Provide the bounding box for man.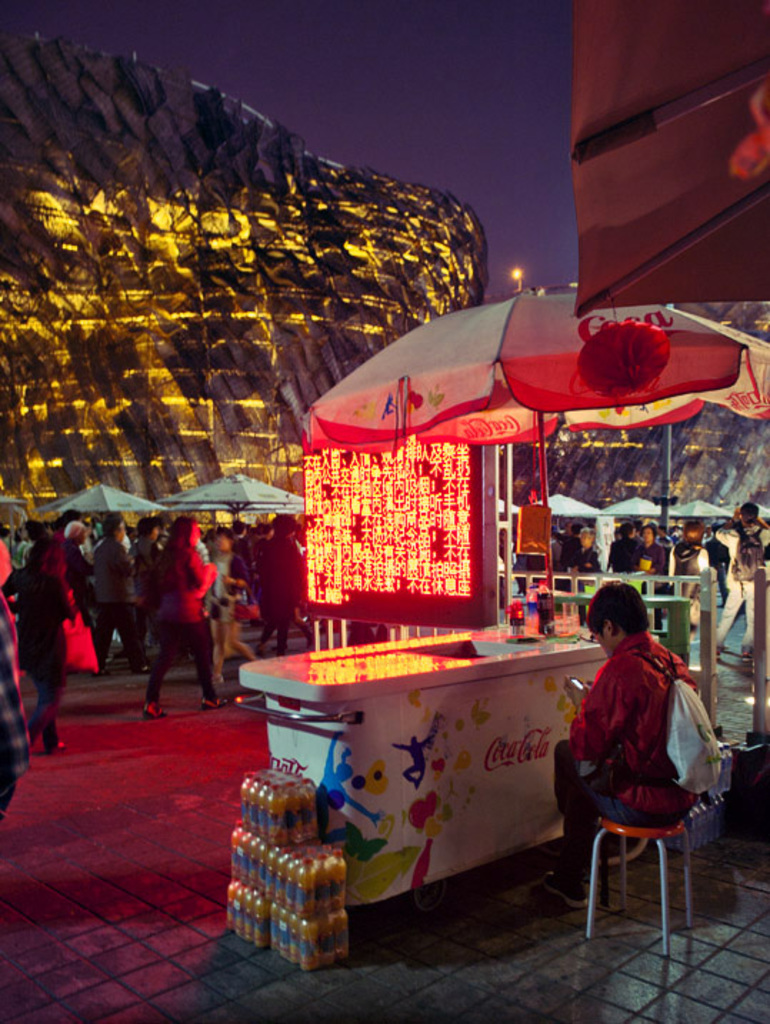
[601,508,644,573].
